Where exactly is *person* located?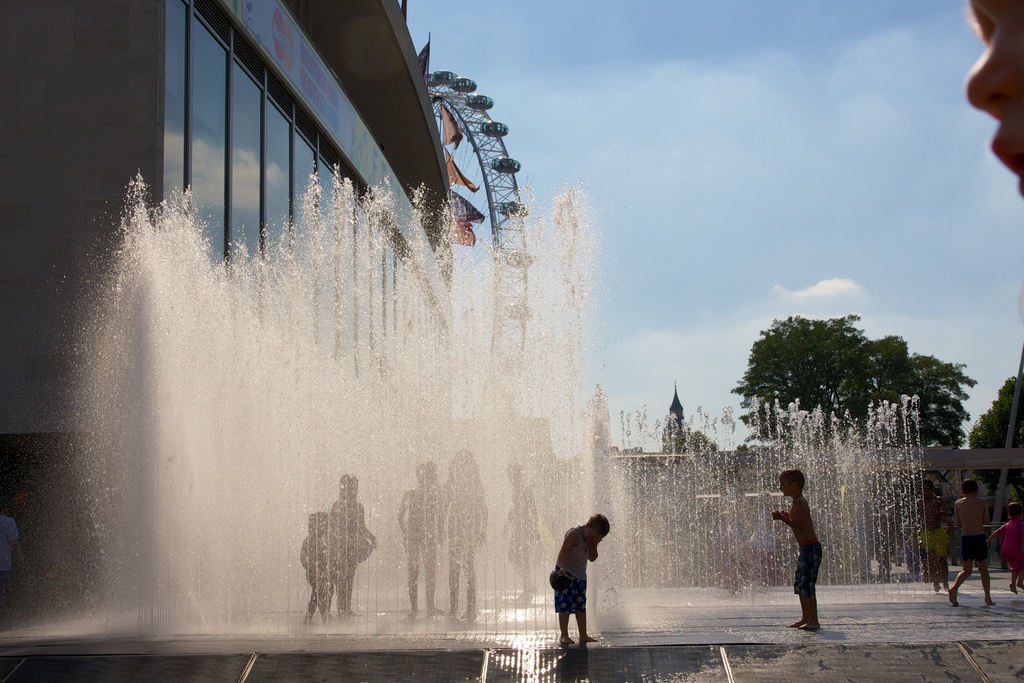
Its bounding box is (502, 460, 545, 605).
